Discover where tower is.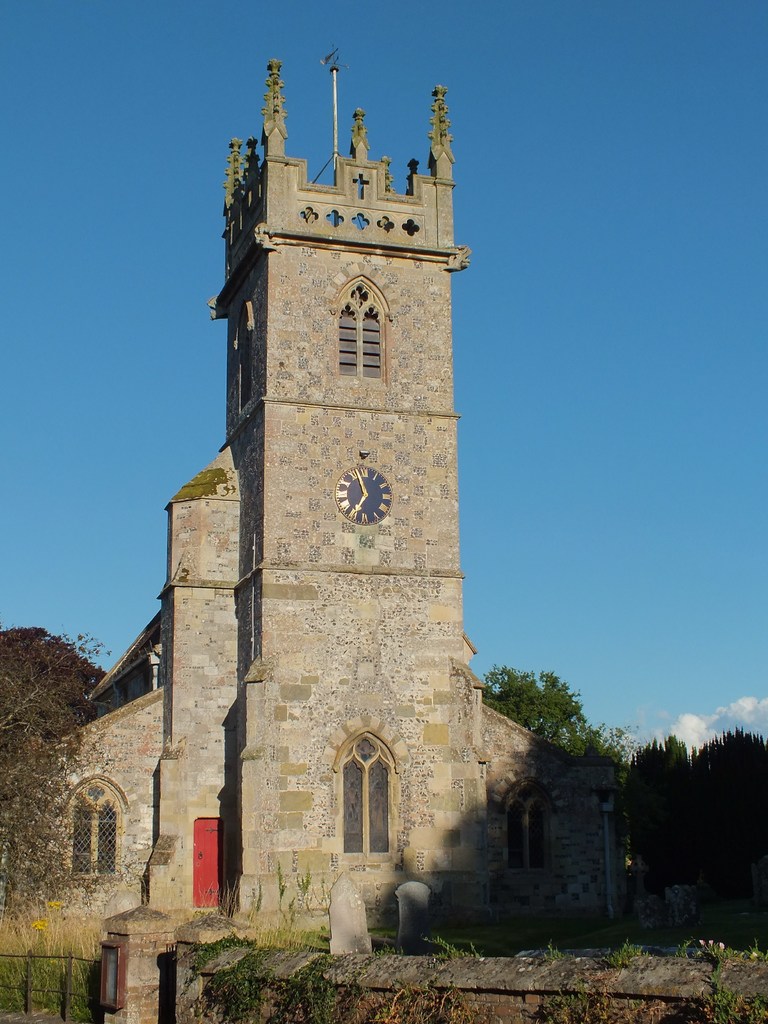
Discovered at l=107, t=19, r=551, b=932.
